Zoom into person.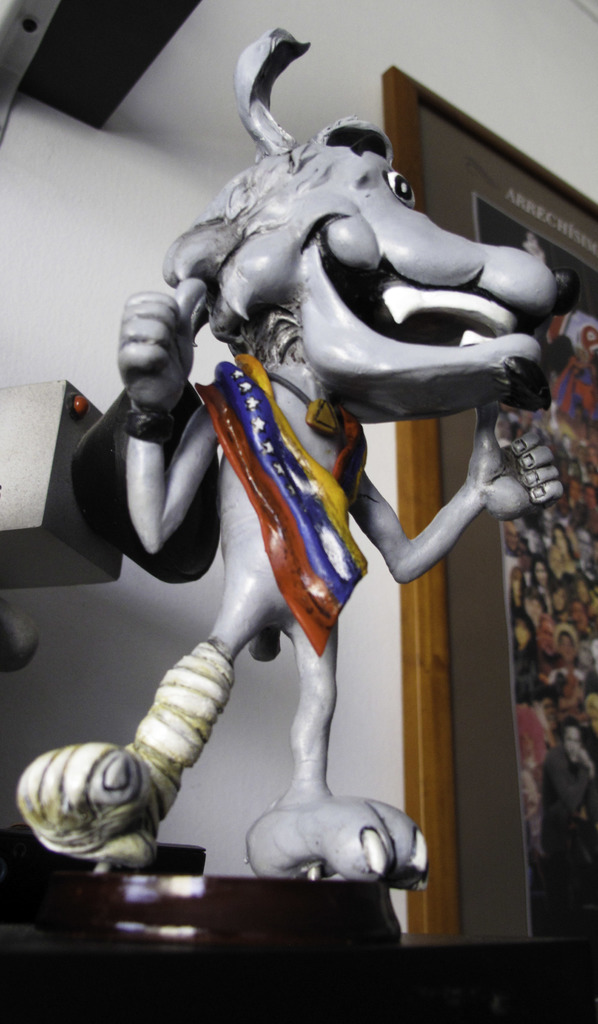
Zoom target: select_region(536, 506, 560, 555).
